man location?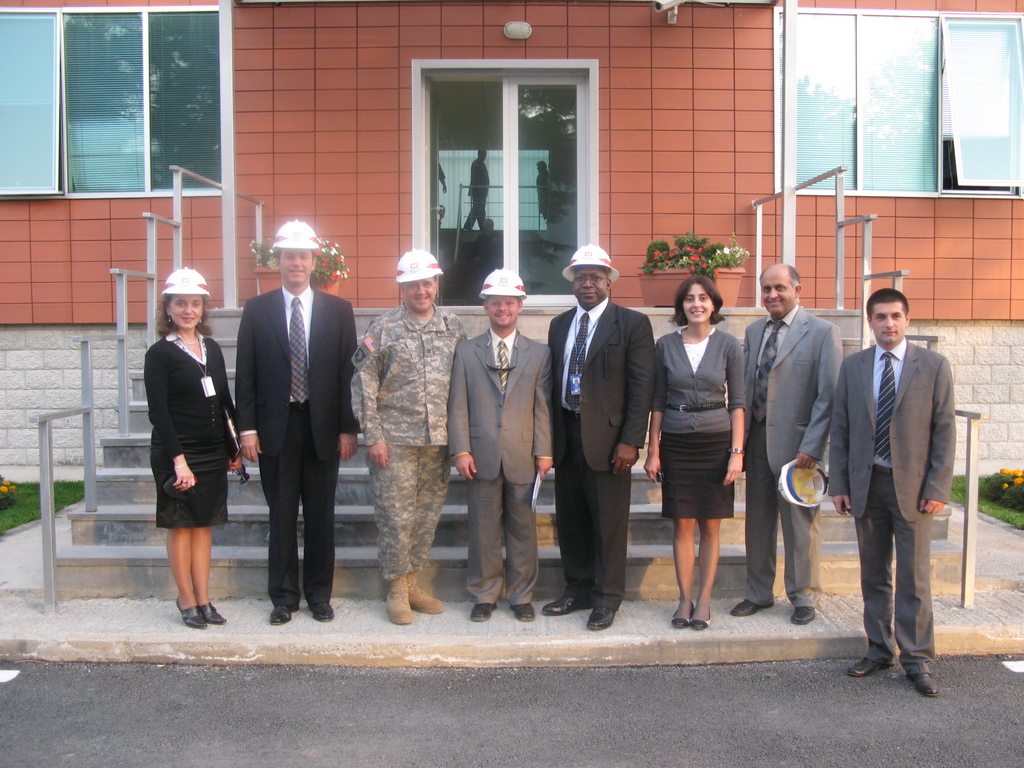
region(541, 236, 659, 632)
